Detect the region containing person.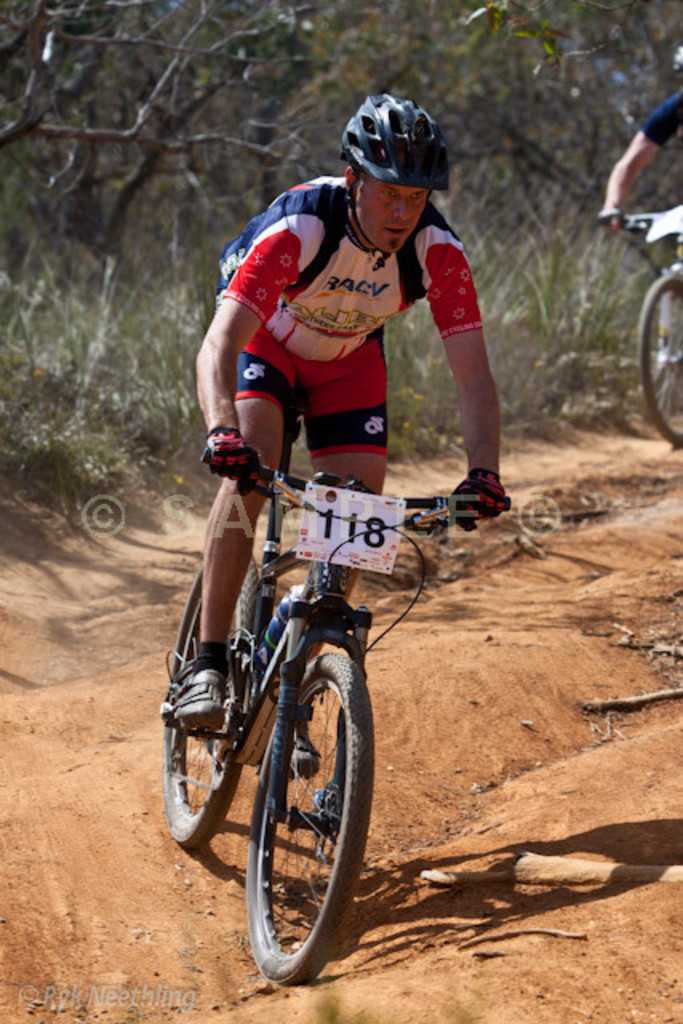
{"x1": 187, "y1": 96, "x2": 515, "y2": 714}.
